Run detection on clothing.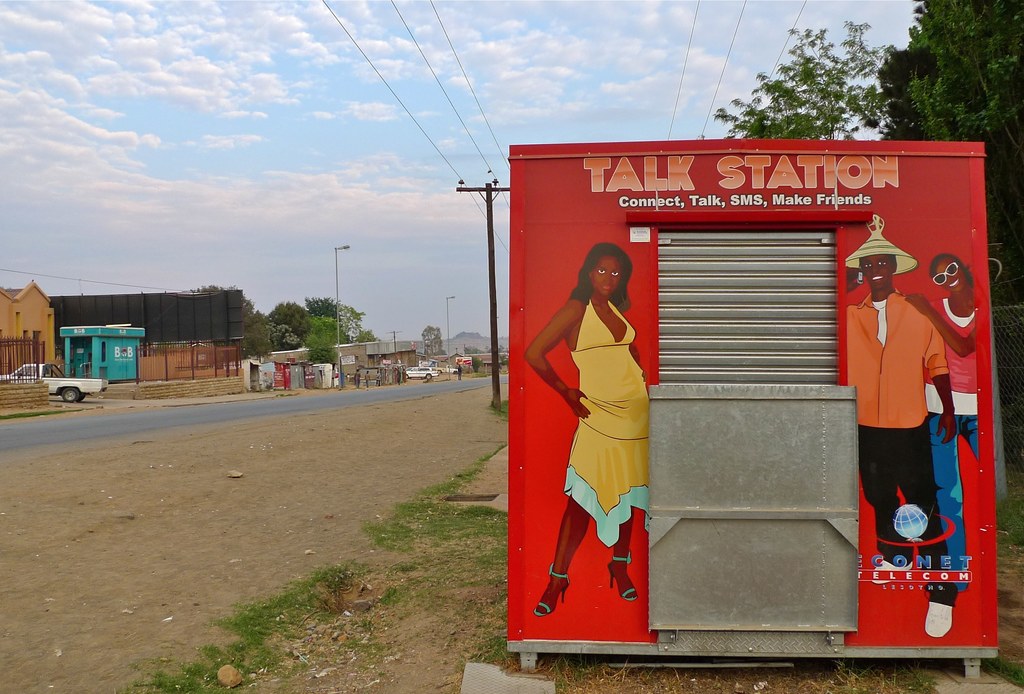
Result: 352, 372, 362, 383.
